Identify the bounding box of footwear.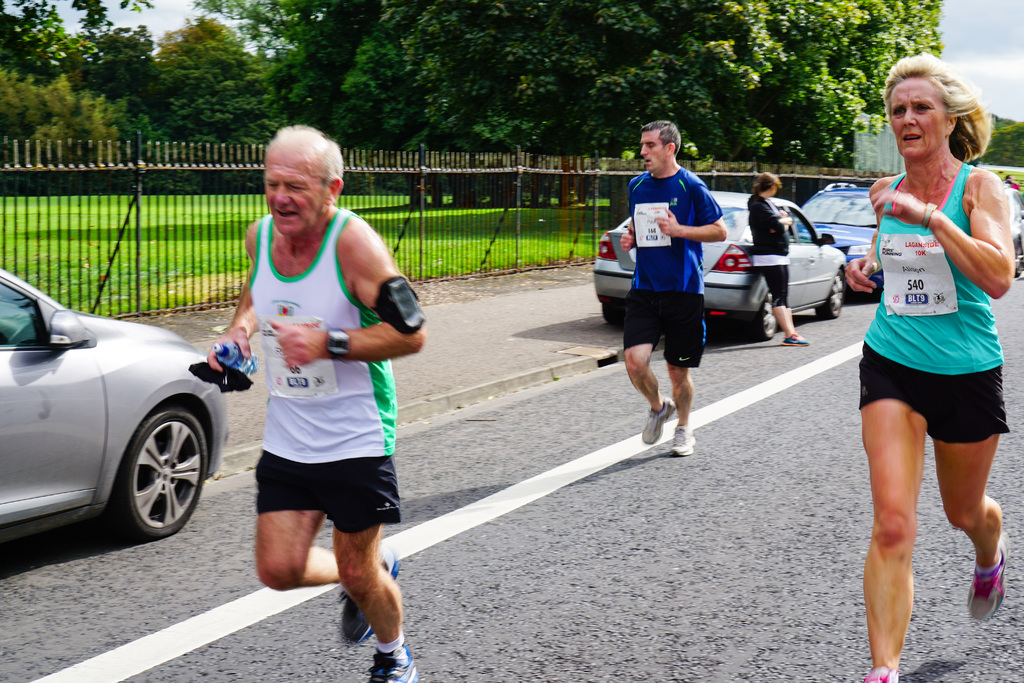
box(326, 560, 399, 659).
